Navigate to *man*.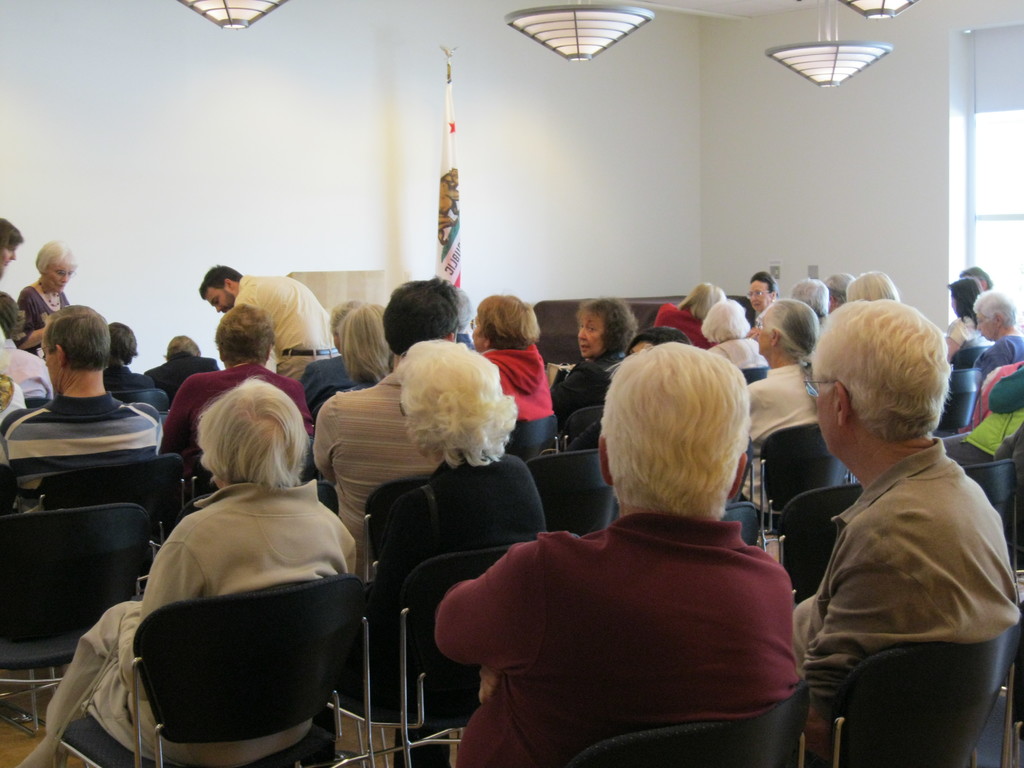
Navigation target: x1=156 y1=304 x2=304 y2=471.
